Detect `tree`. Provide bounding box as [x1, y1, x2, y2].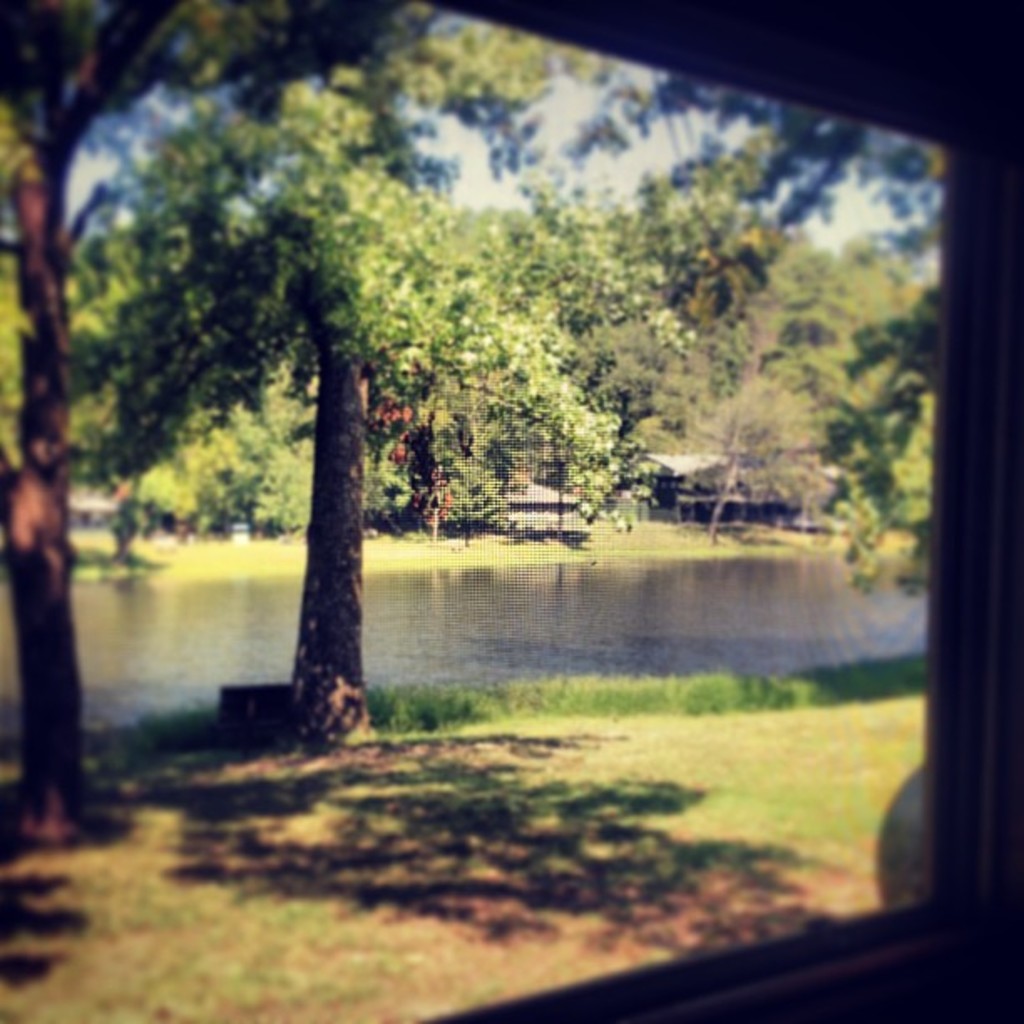
[815, 271, 942, 591].
